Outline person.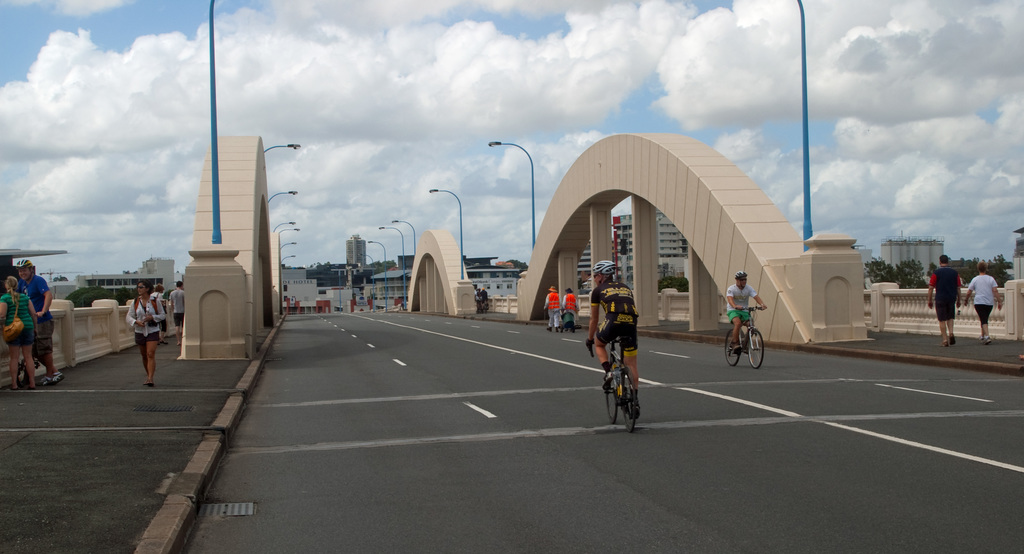
Outline: rect(544, 284, 564, 335).
